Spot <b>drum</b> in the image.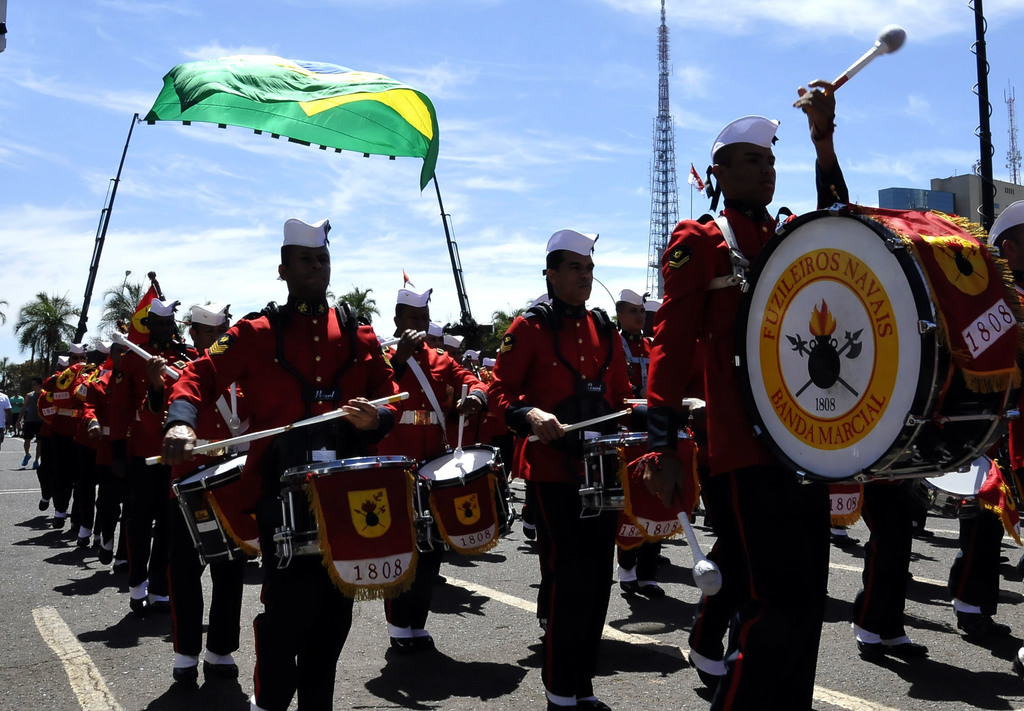
<b>drum</b> found at bbox(681, 177, 1002, 473).
